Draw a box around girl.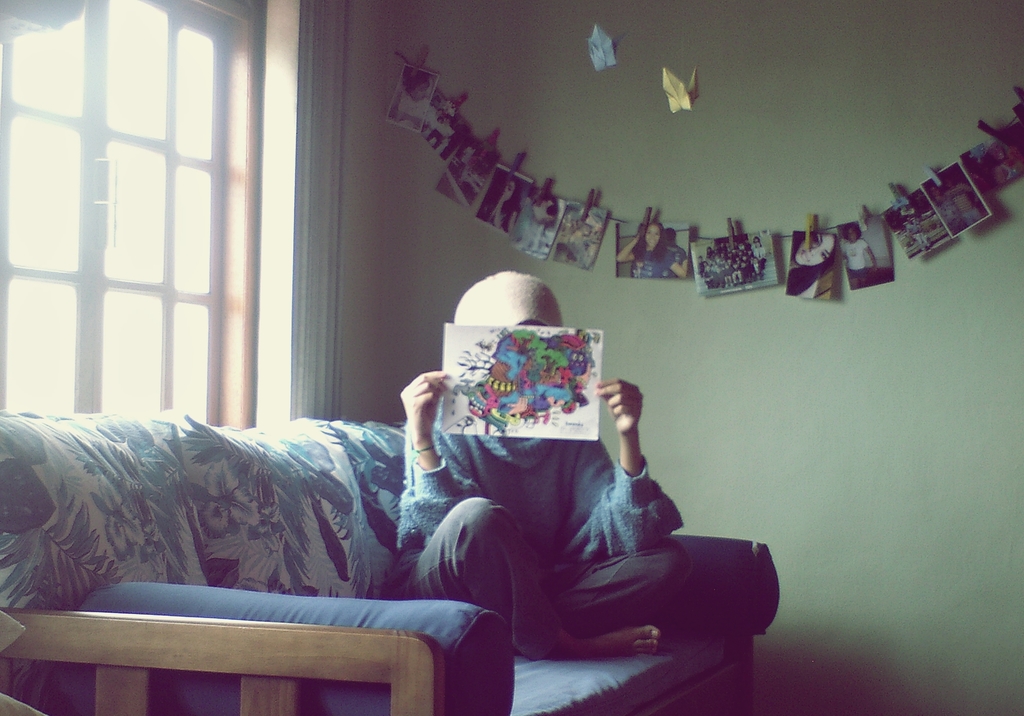
pyautogui.locateOnScreen(930, 185, 964, 232).
